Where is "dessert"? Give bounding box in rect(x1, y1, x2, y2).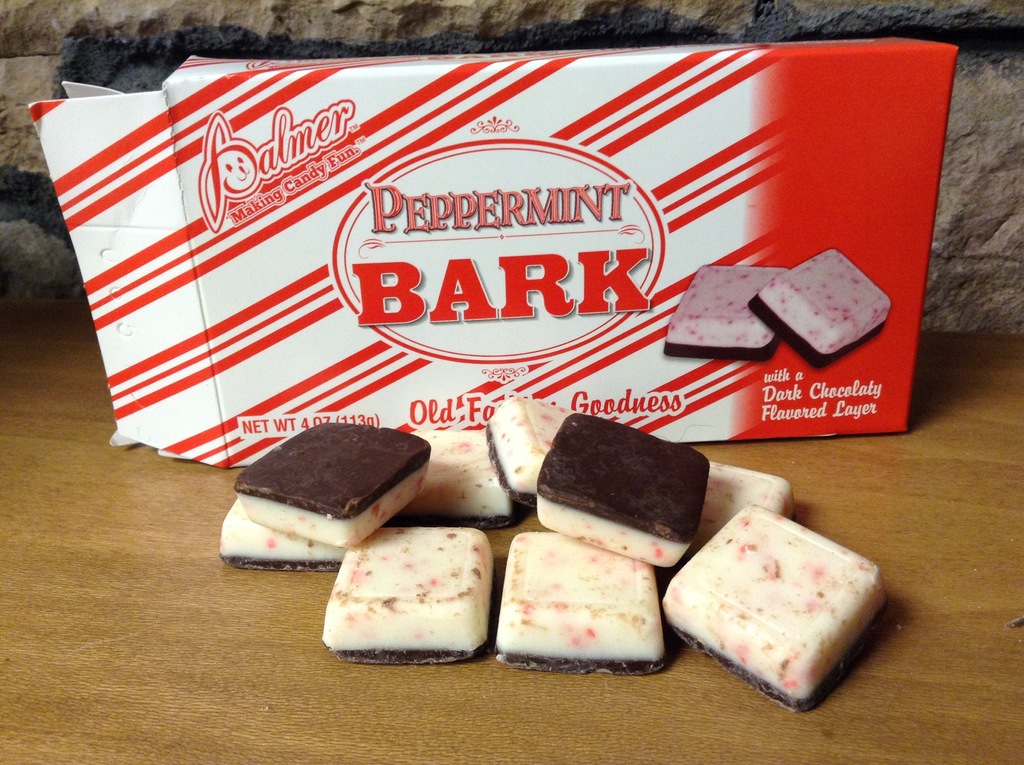
rect(748, 248, 899, 366).
